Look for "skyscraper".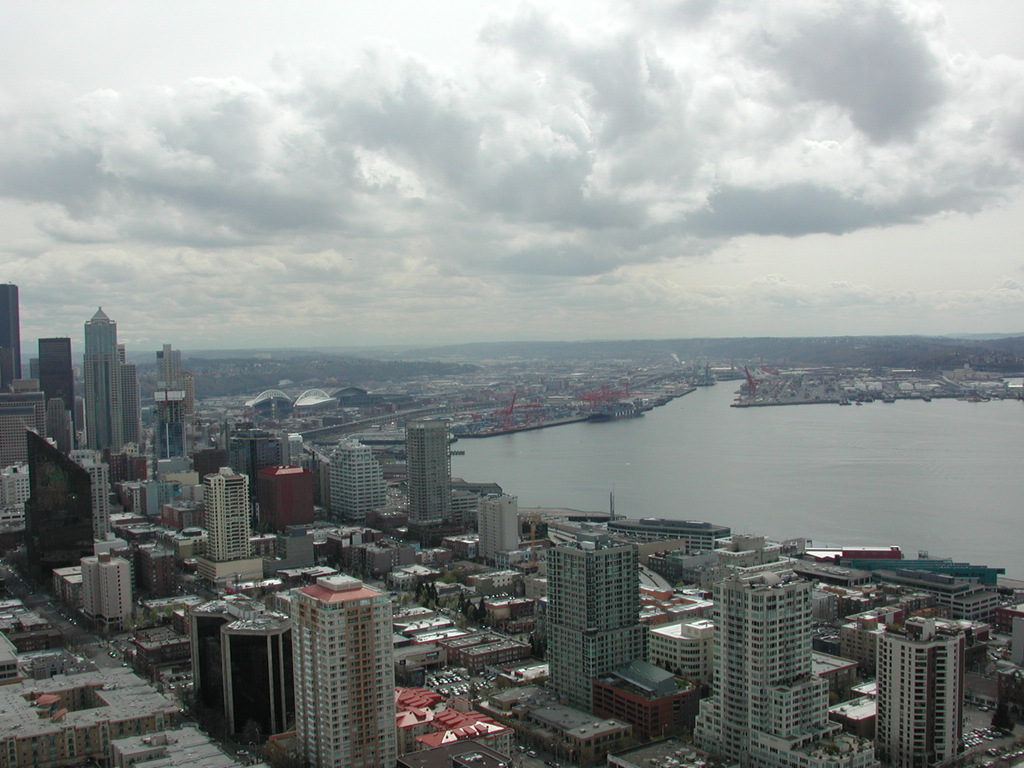
Found: detection(219, 609, 301, 745).
